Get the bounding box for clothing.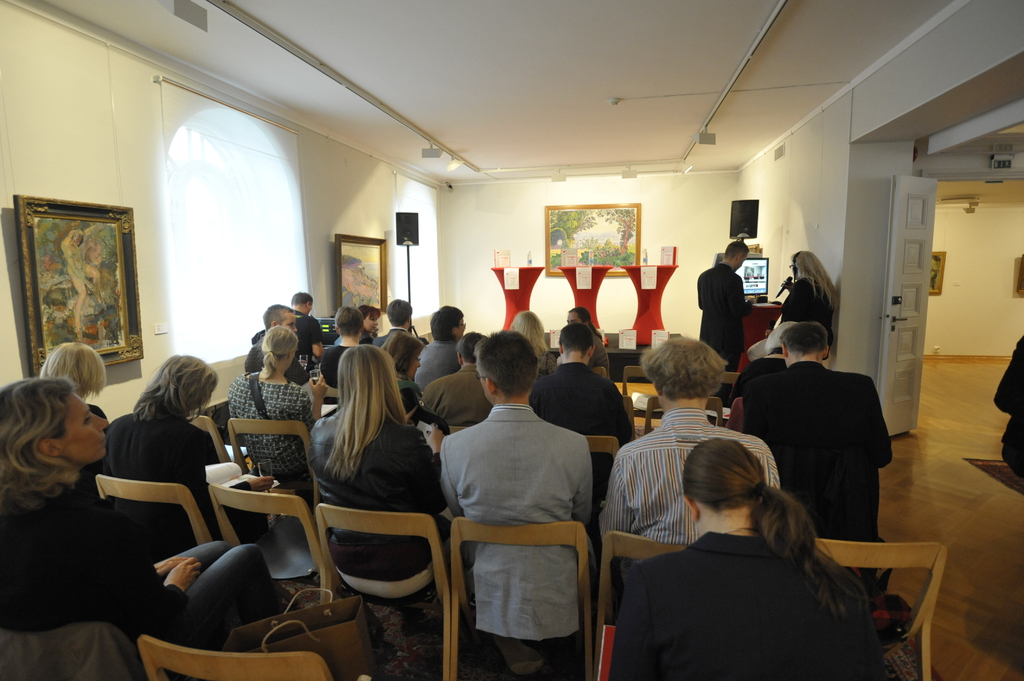
select_region(694, 263, 750, 372).
